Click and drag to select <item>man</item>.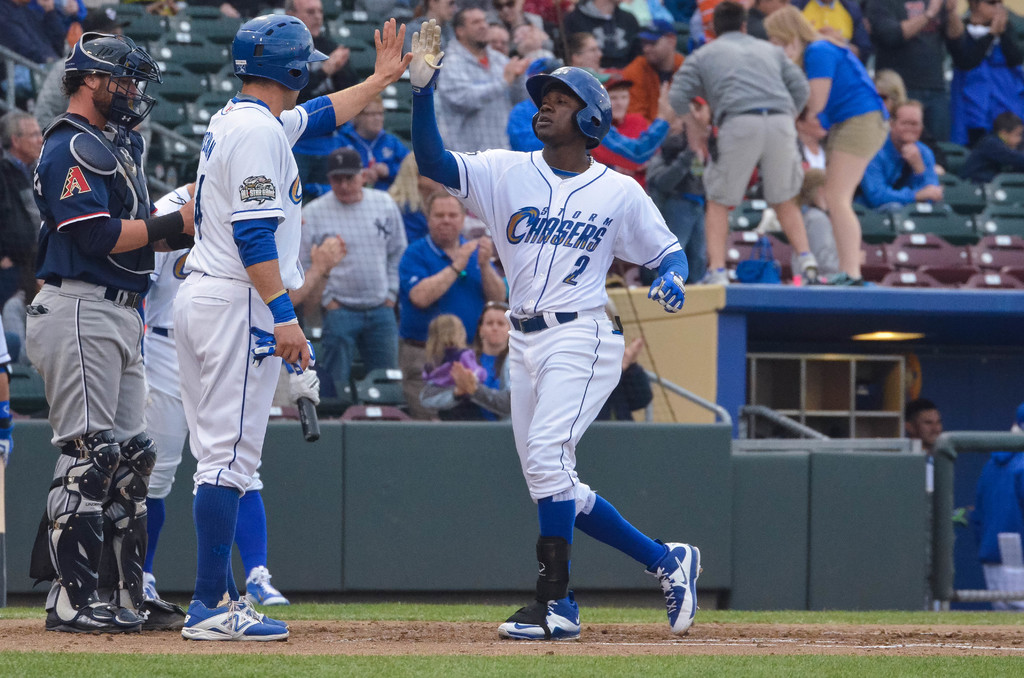
Selection: (4,101,59,275).
